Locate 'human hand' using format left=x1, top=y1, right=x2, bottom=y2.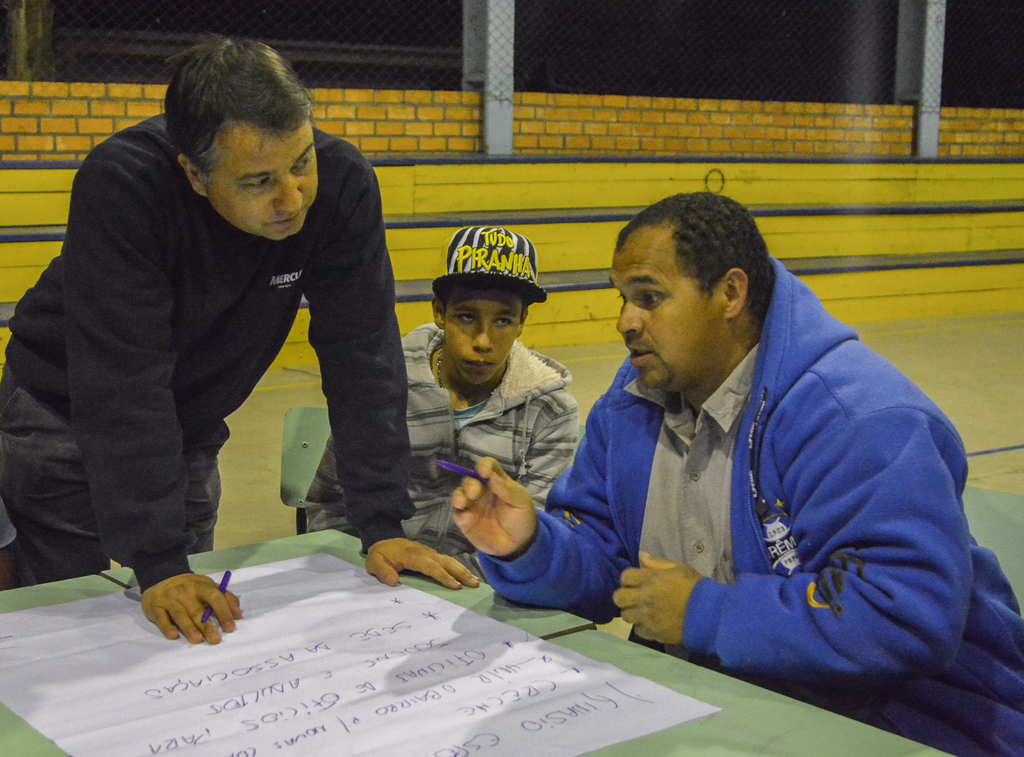
left=364, top=533, right=482, bottom=587.
